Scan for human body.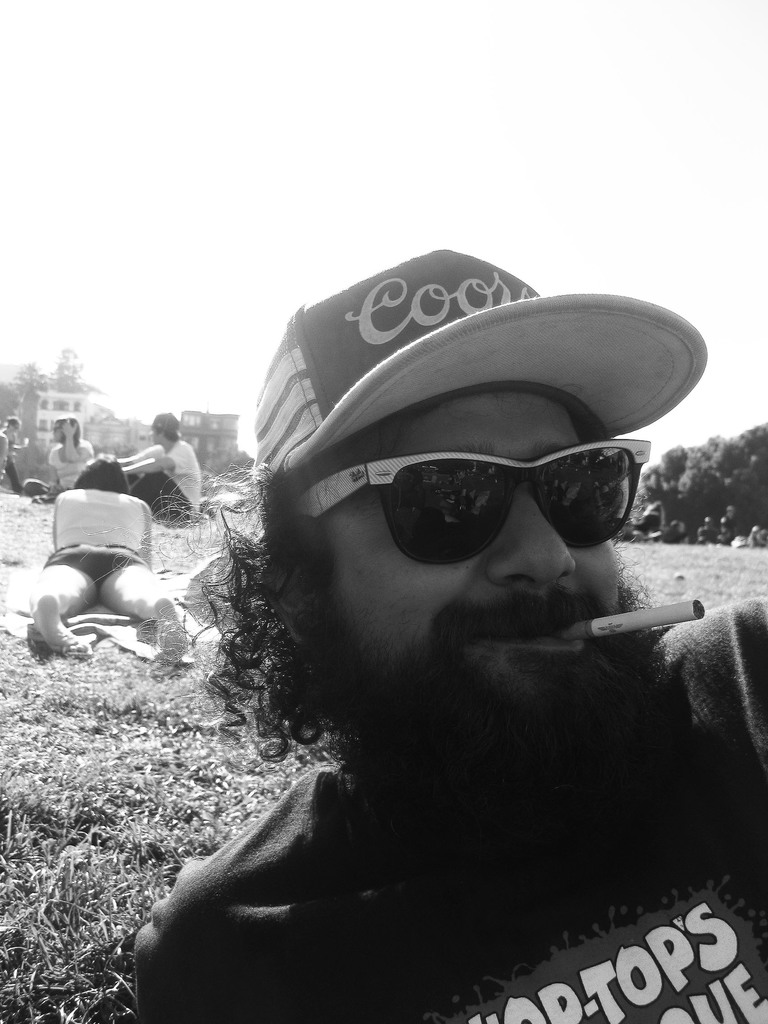
Scan result: 49/419/94/489.
